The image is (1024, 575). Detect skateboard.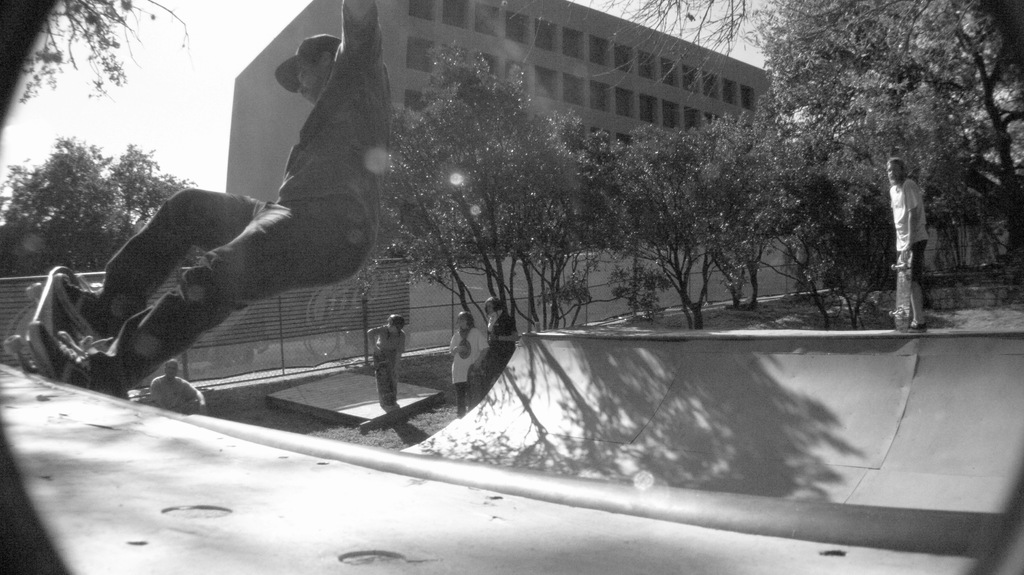
Detection: {"left": 374, "top": 342, "right": 392, "bottom": 408}.
